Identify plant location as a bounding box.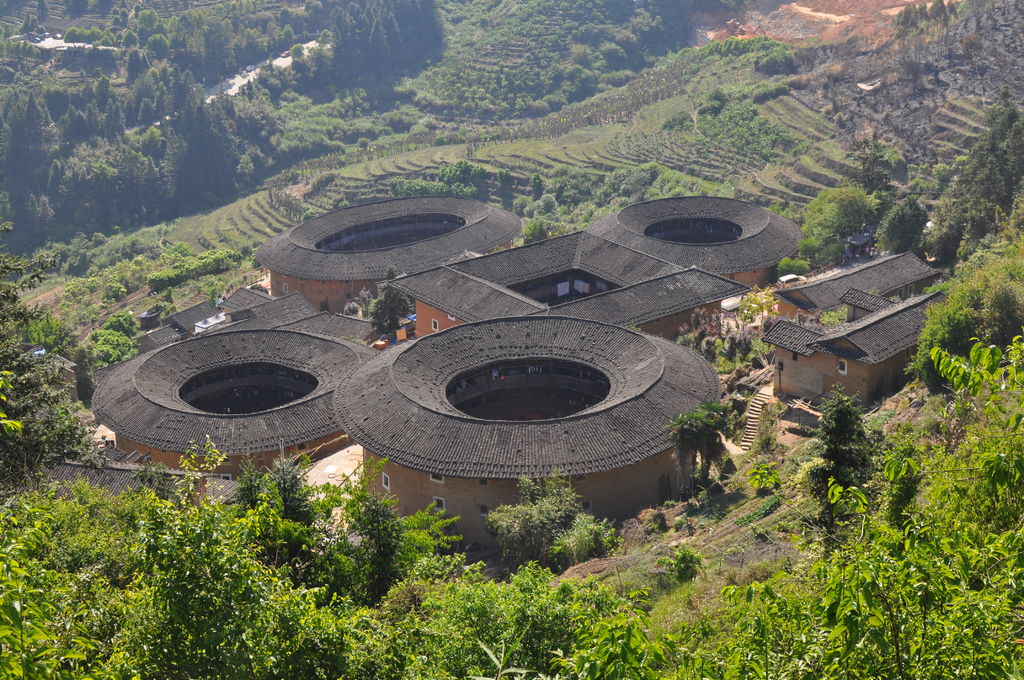
rect(796, 382, 915, 544).
